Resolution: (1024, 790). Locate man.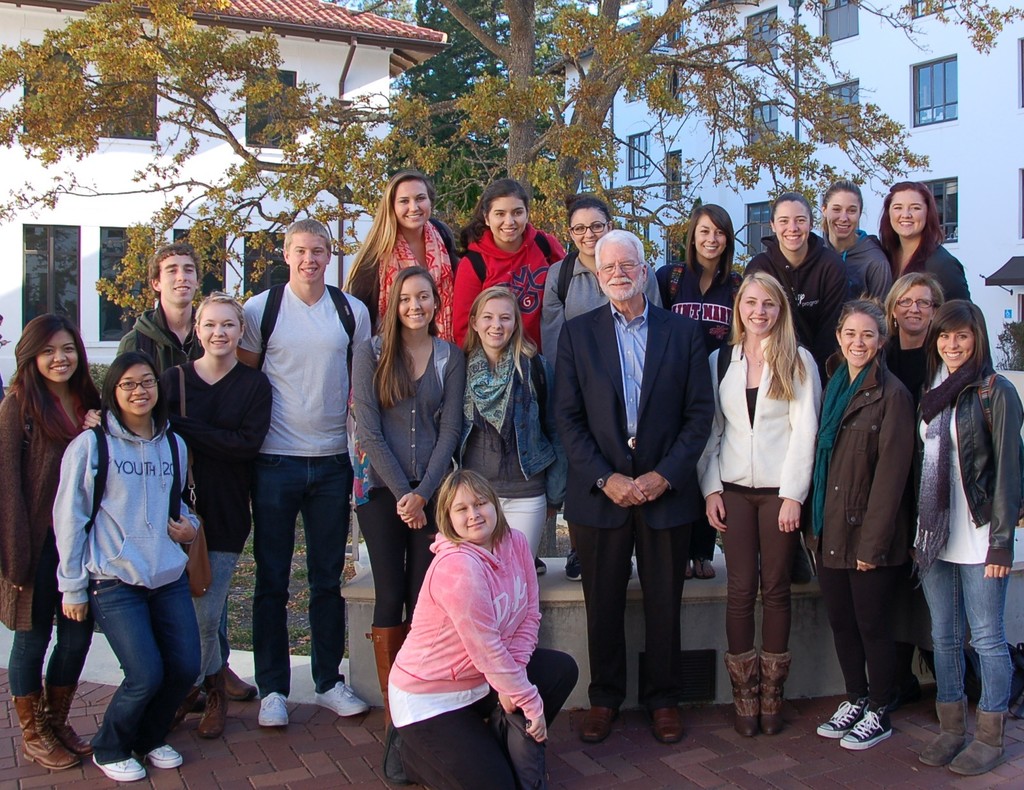
(112,238,214,386).
